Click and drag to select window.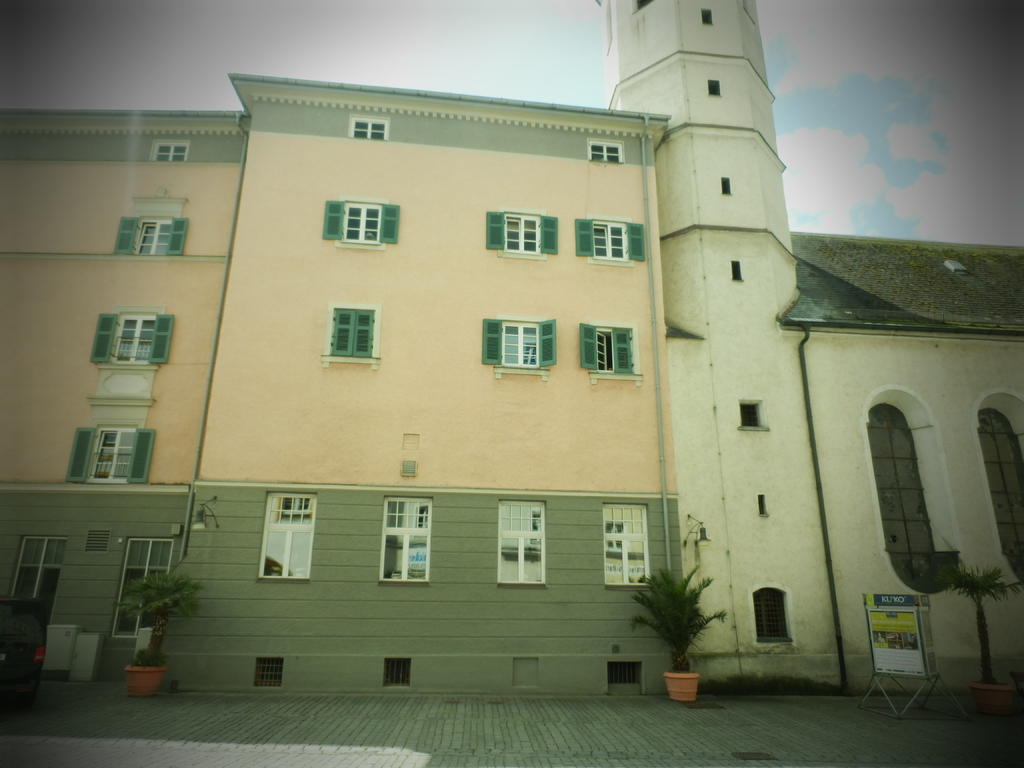
Selection: pyautogui.locateOnScreen(326, 197, 403, 248).
